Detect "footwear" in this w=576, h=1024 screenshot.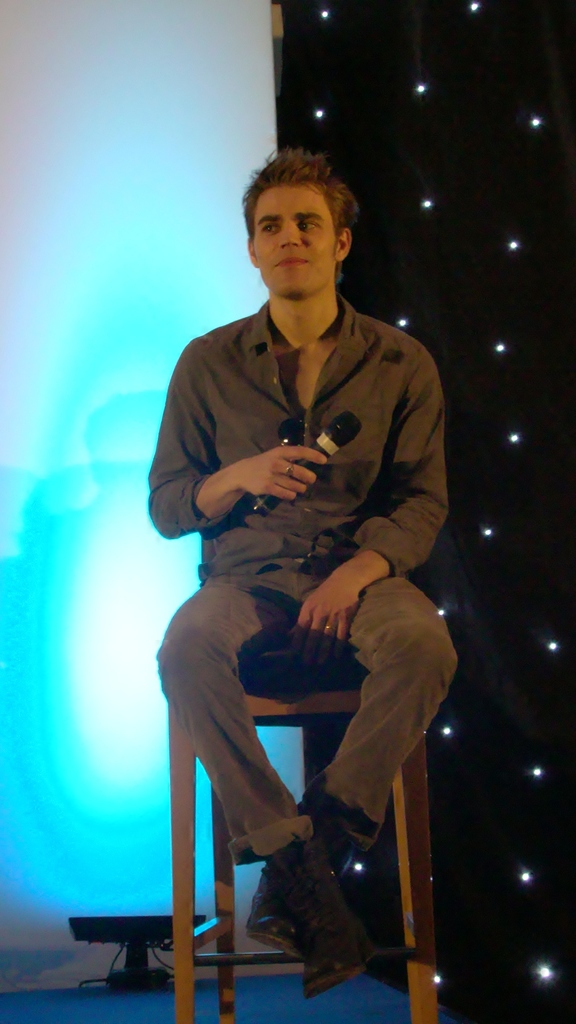
Detection: left=265, top=834, right=379, bottom=998.
